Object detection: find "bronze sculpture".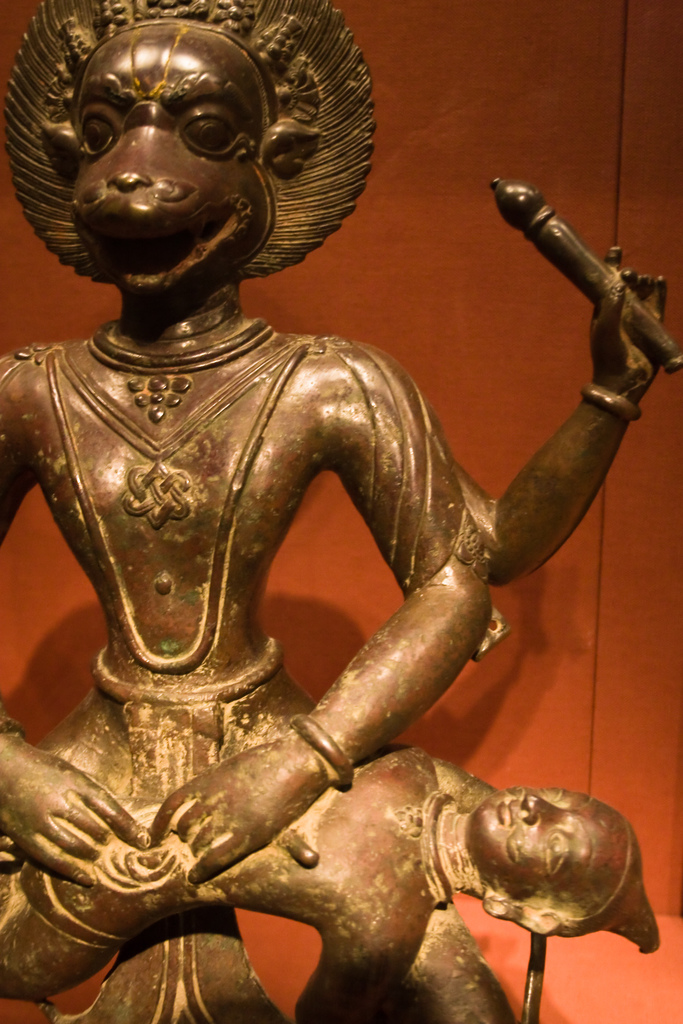
region(0, 0, 667, 1014).
